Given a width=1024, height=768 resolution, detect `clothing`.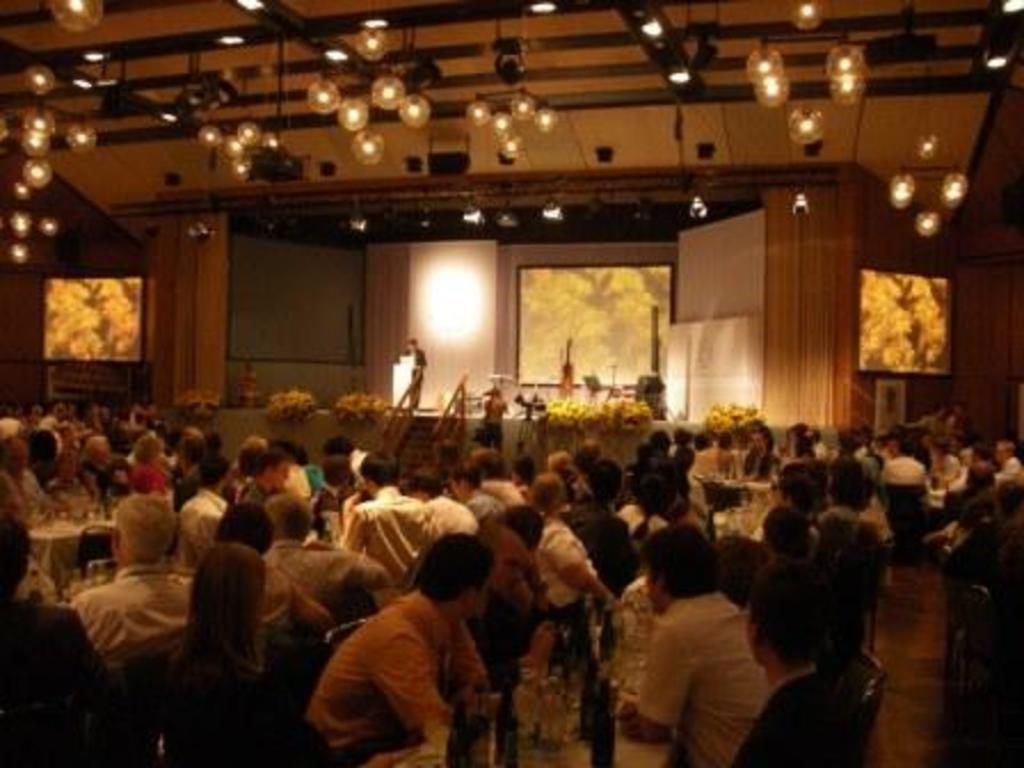
rect(171, 485, 231, 562).
